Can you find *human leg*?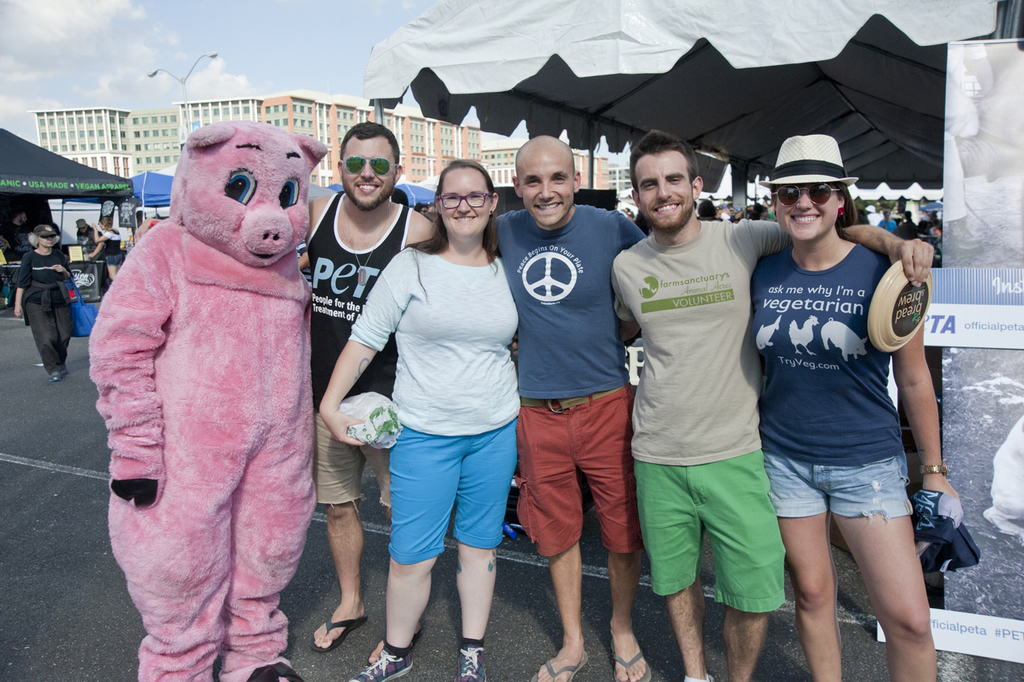
Yes, bounding box: [455,412,520,679].
